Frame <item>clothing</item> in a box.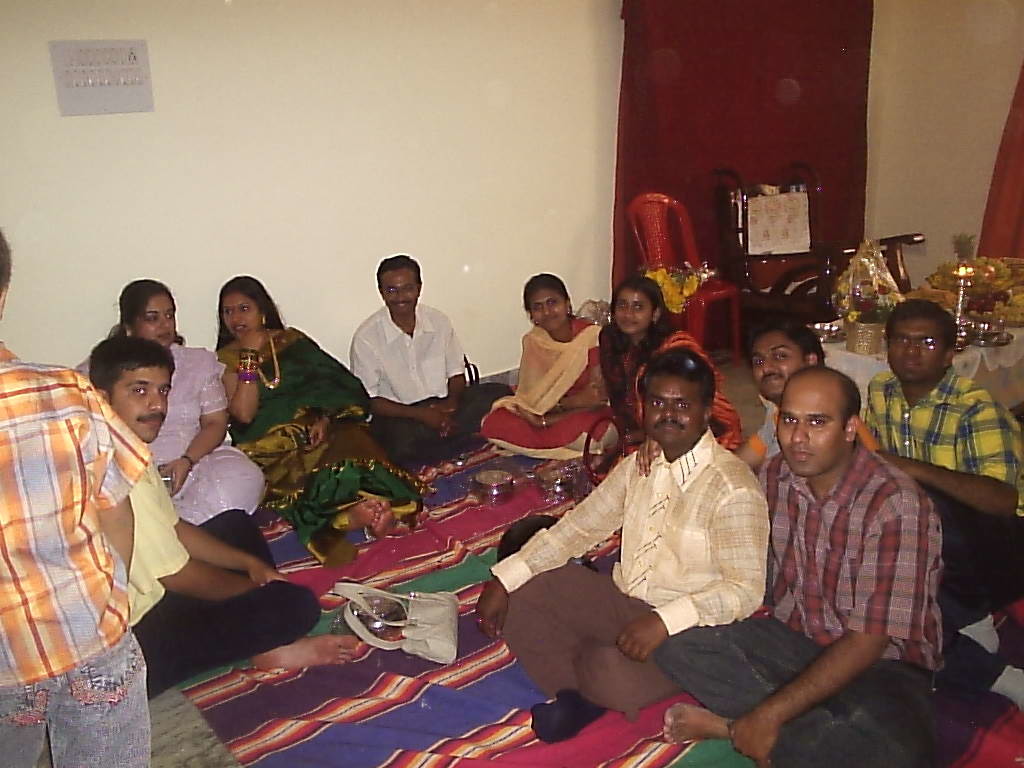
<bbox>0, 341, 152, 767</bbox>.
